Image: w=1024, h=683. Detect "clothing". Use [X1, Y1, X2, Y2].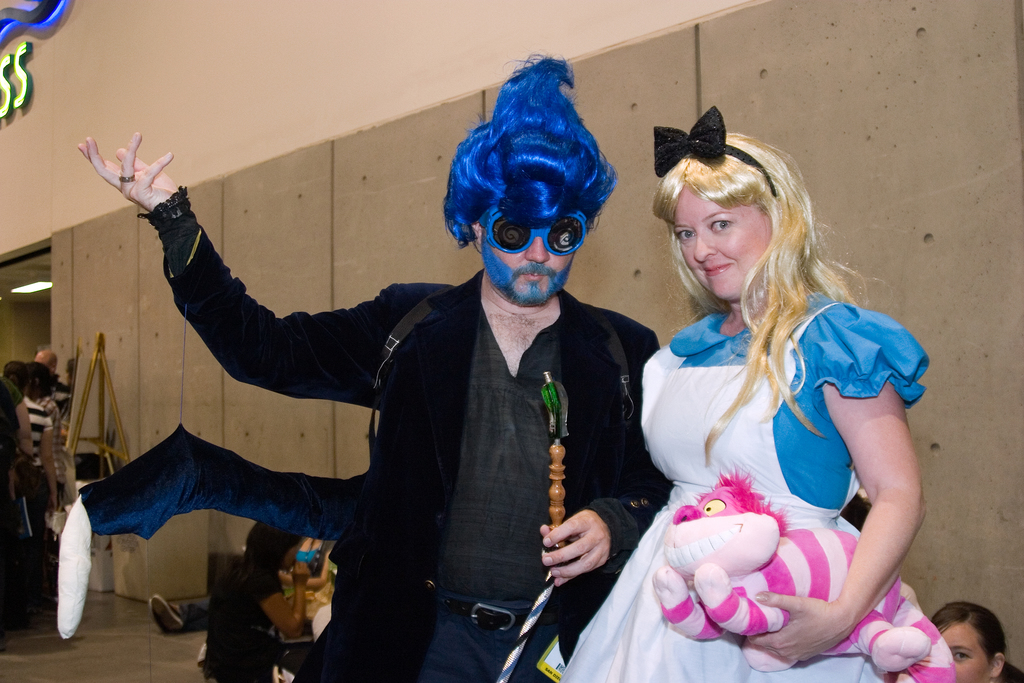
[0, 371, 19, 557].
